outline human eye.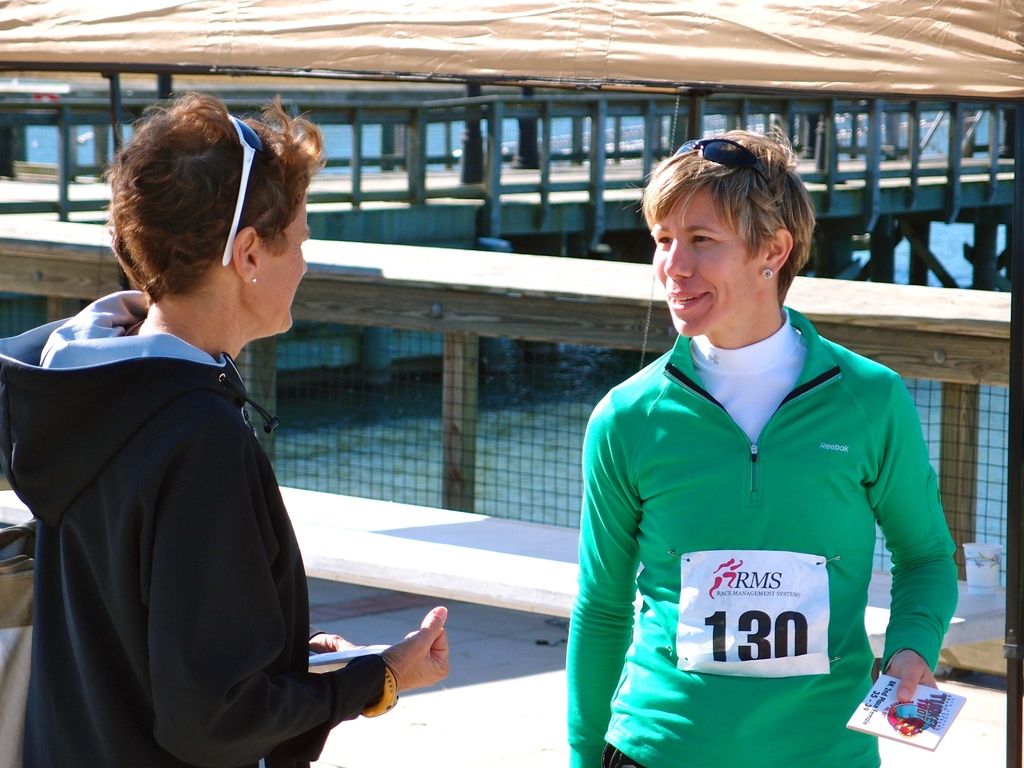
Outline: x1=691 y1=233 x2=719 y2=244.
